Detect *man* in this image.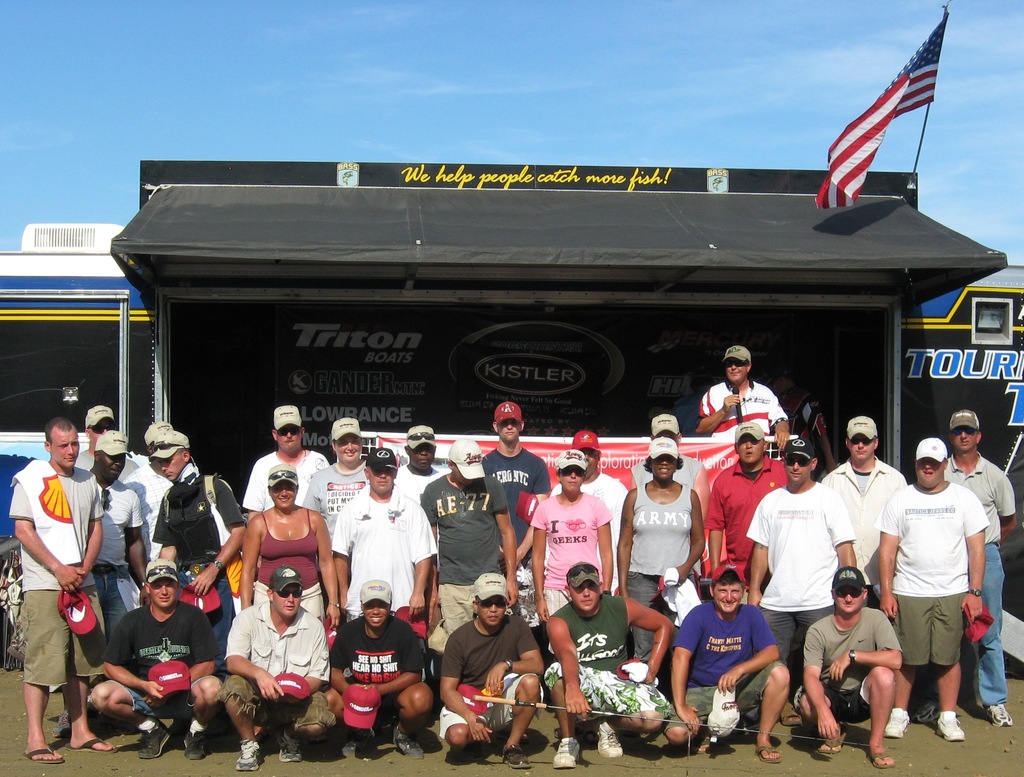
Detection: box=[932, 405, 1023, 733].
